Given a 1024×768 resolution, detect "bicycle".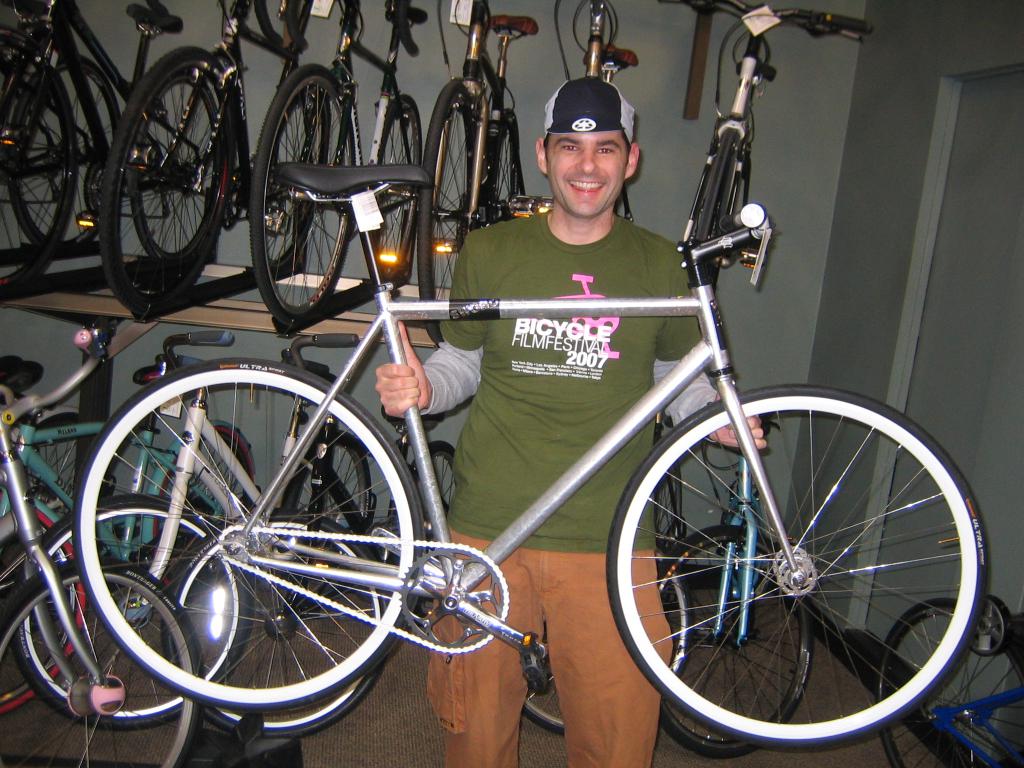
[x1=73, y1=161, x2=992, y2=755].
